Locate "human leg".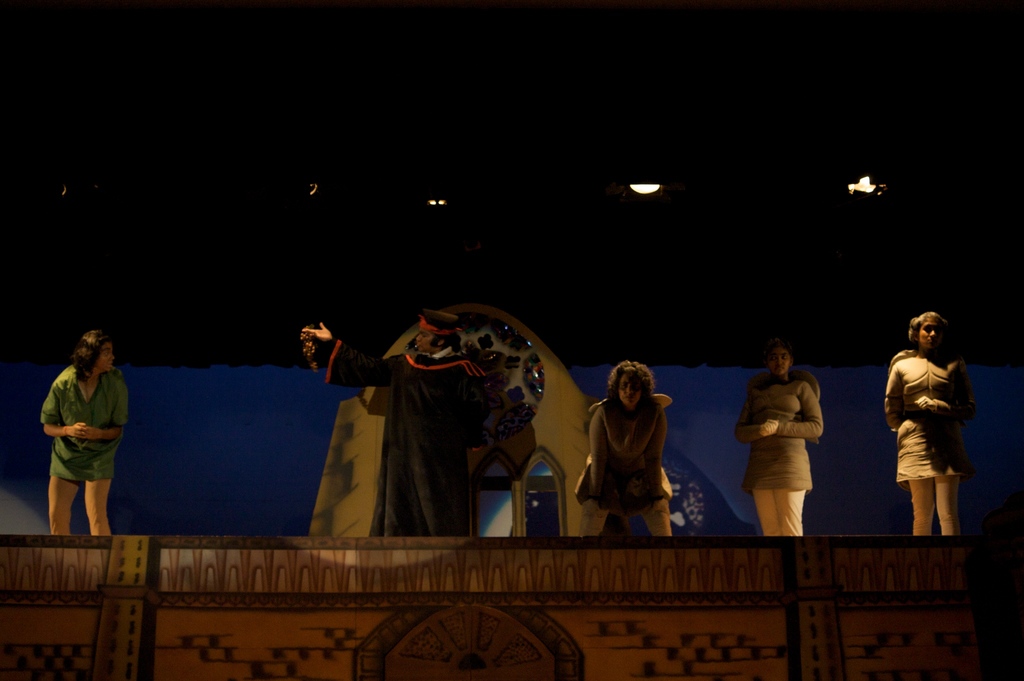
Bounding box: 645, 498, 669, 541.
